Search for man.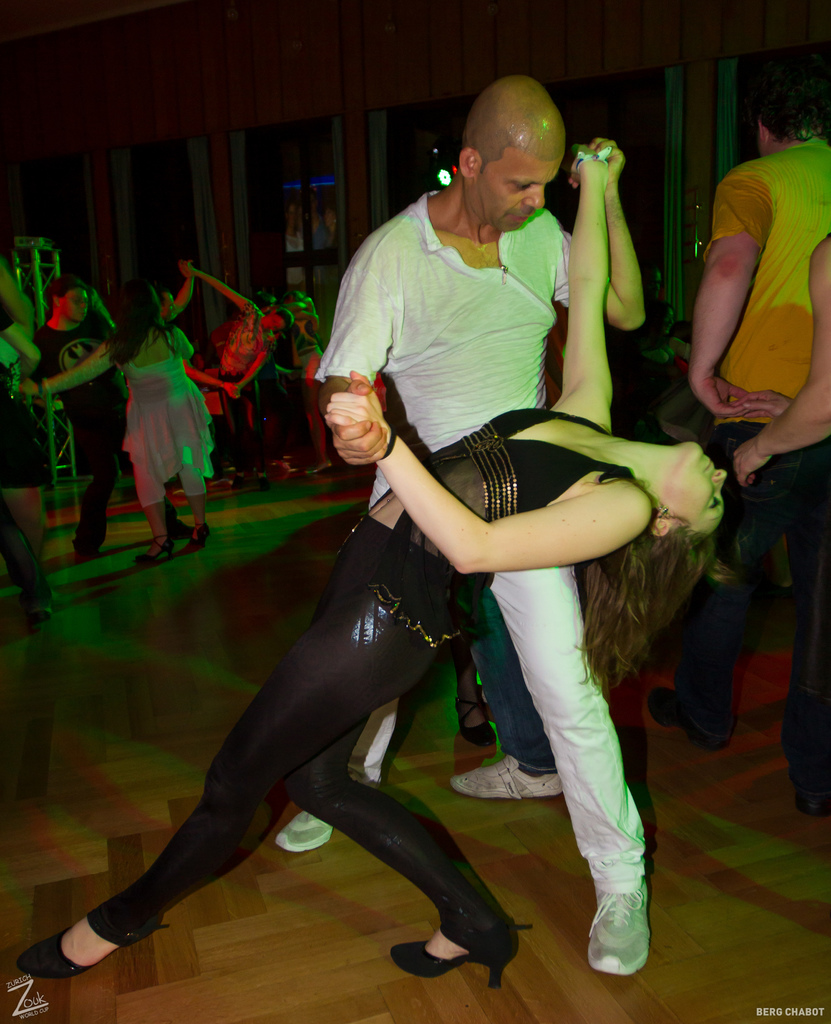
Found at 640, 38, 830, 817.
